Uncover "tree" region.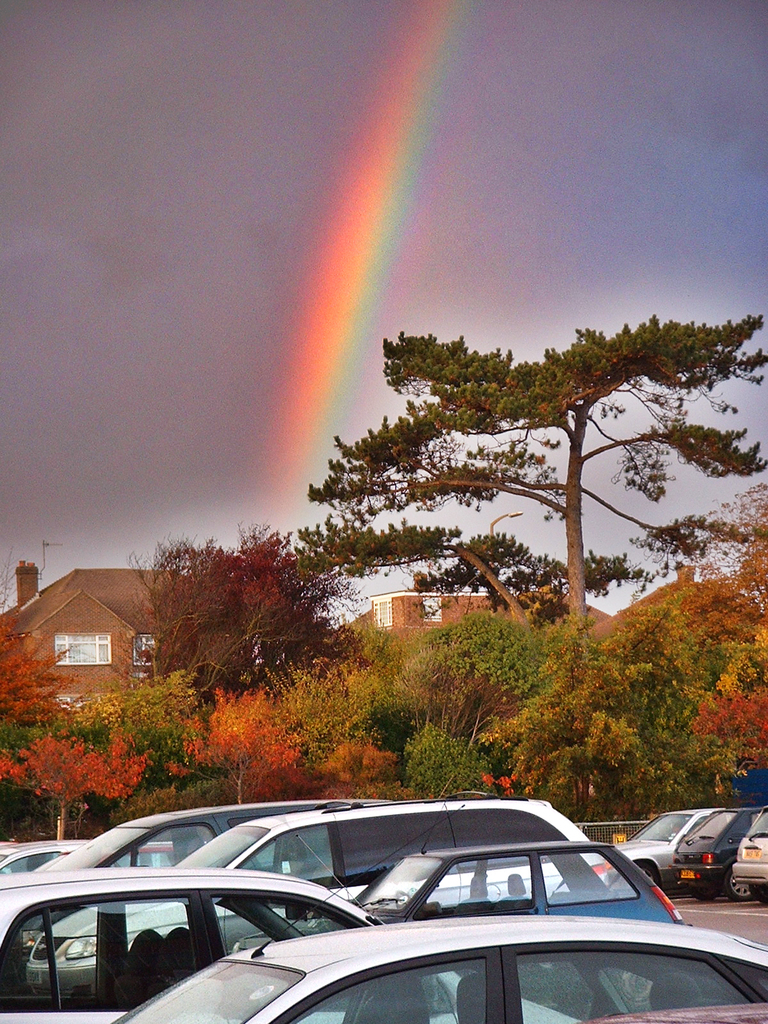
Uncovered: 450 604 555 749.
